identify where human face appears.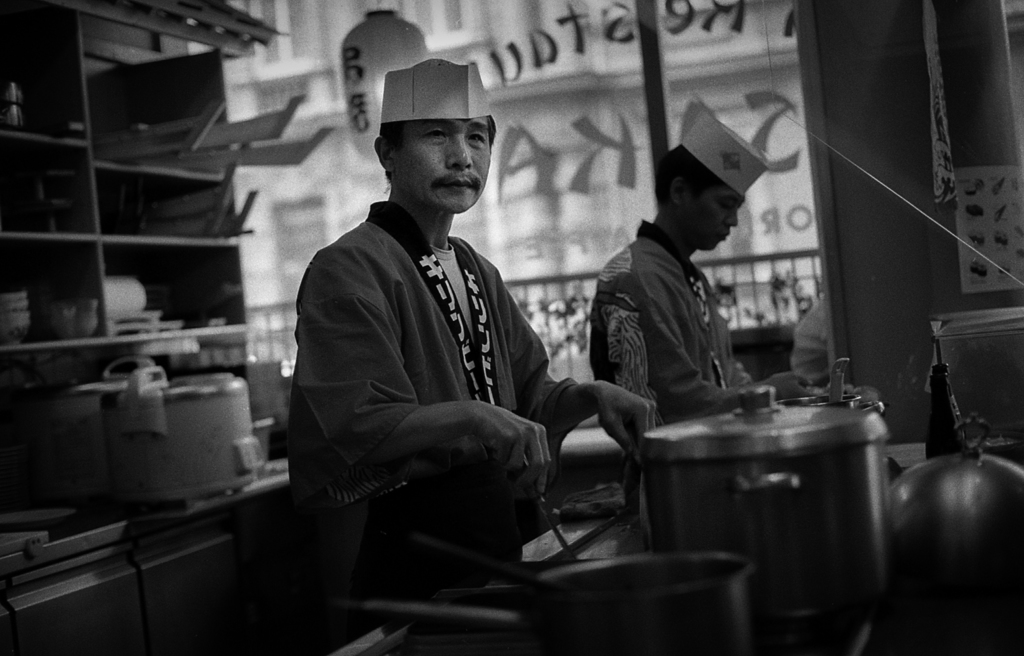
Appears at [682,179,744,245].
